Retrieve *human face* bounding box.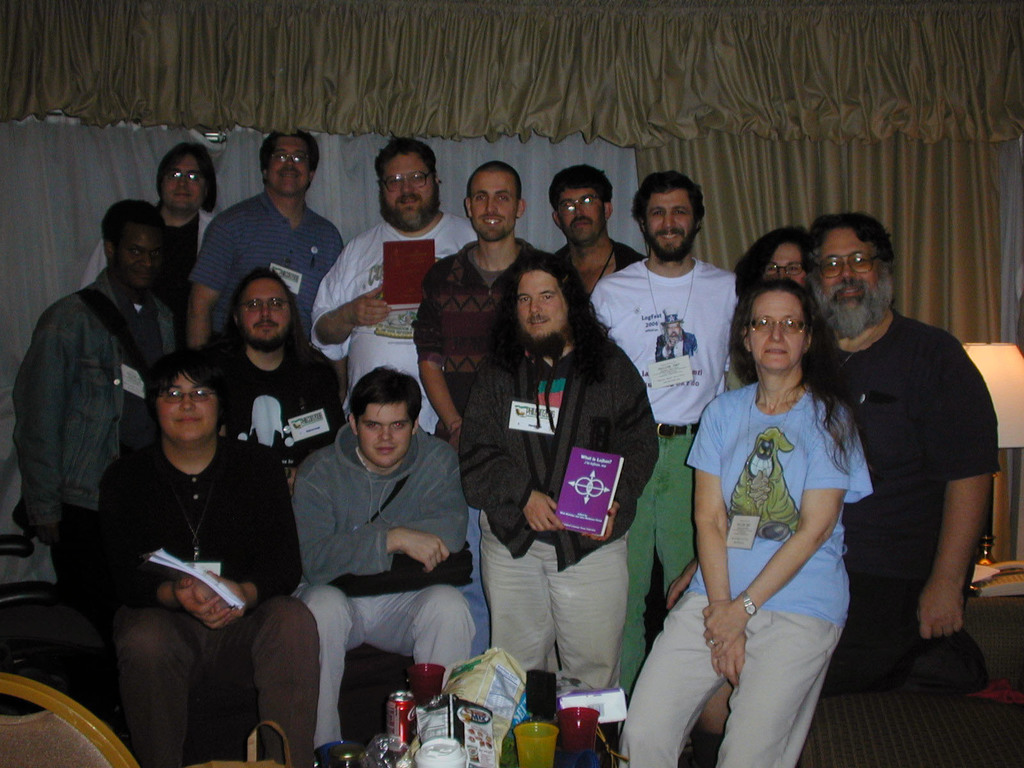
Bounding box: [472,172,517,241].
